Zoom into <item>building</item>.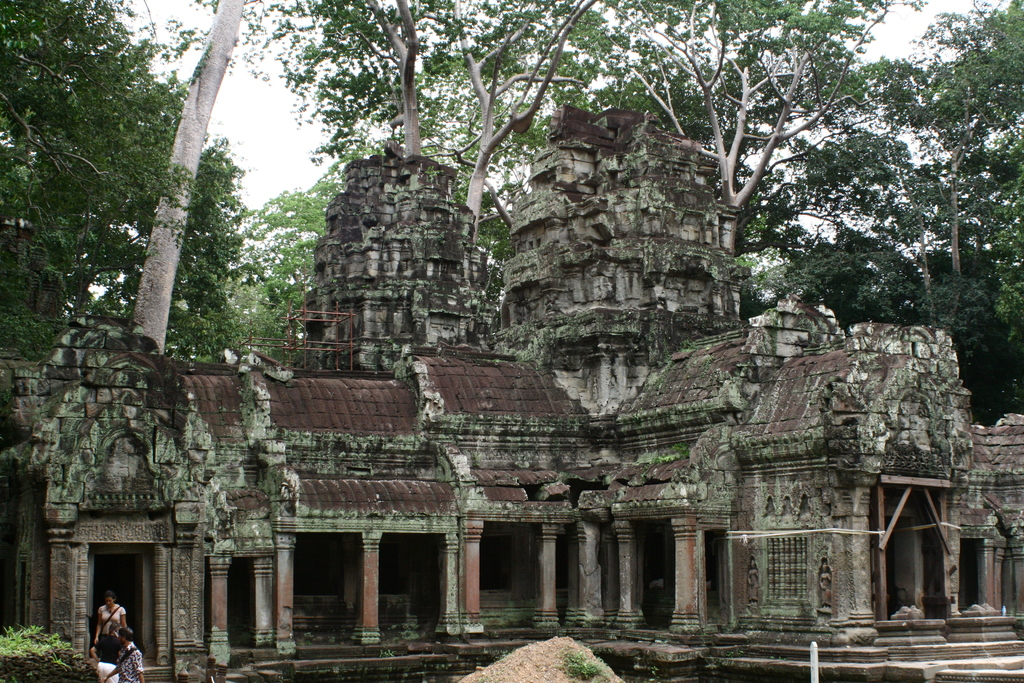
Zoom target: (0, 107, 1023, 682).
